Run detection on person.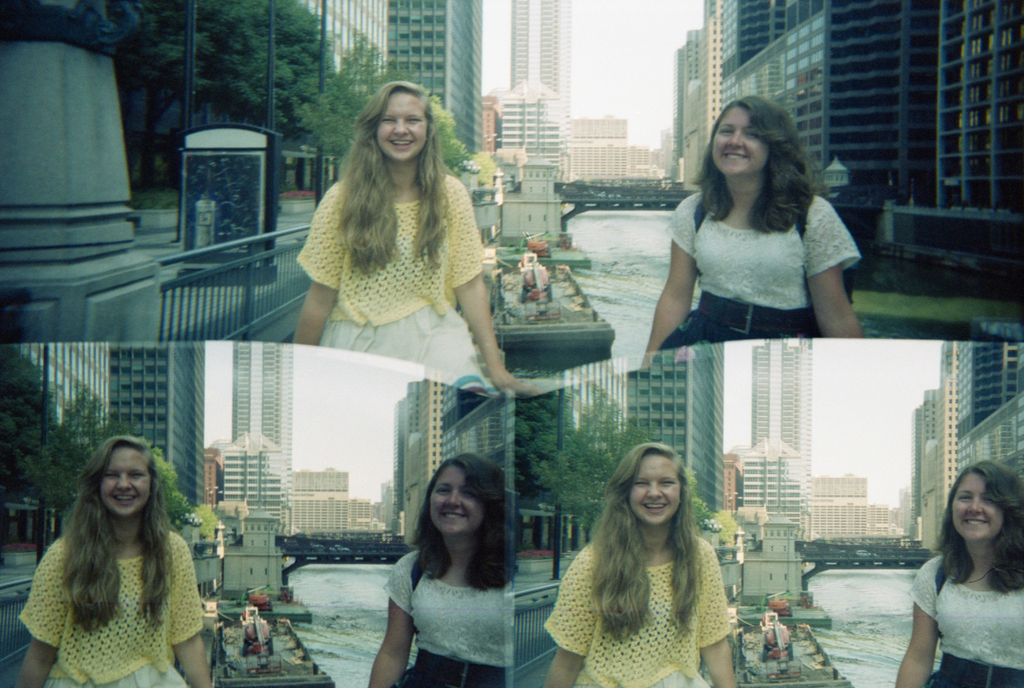
Result: [365, 454, 512, 687].
